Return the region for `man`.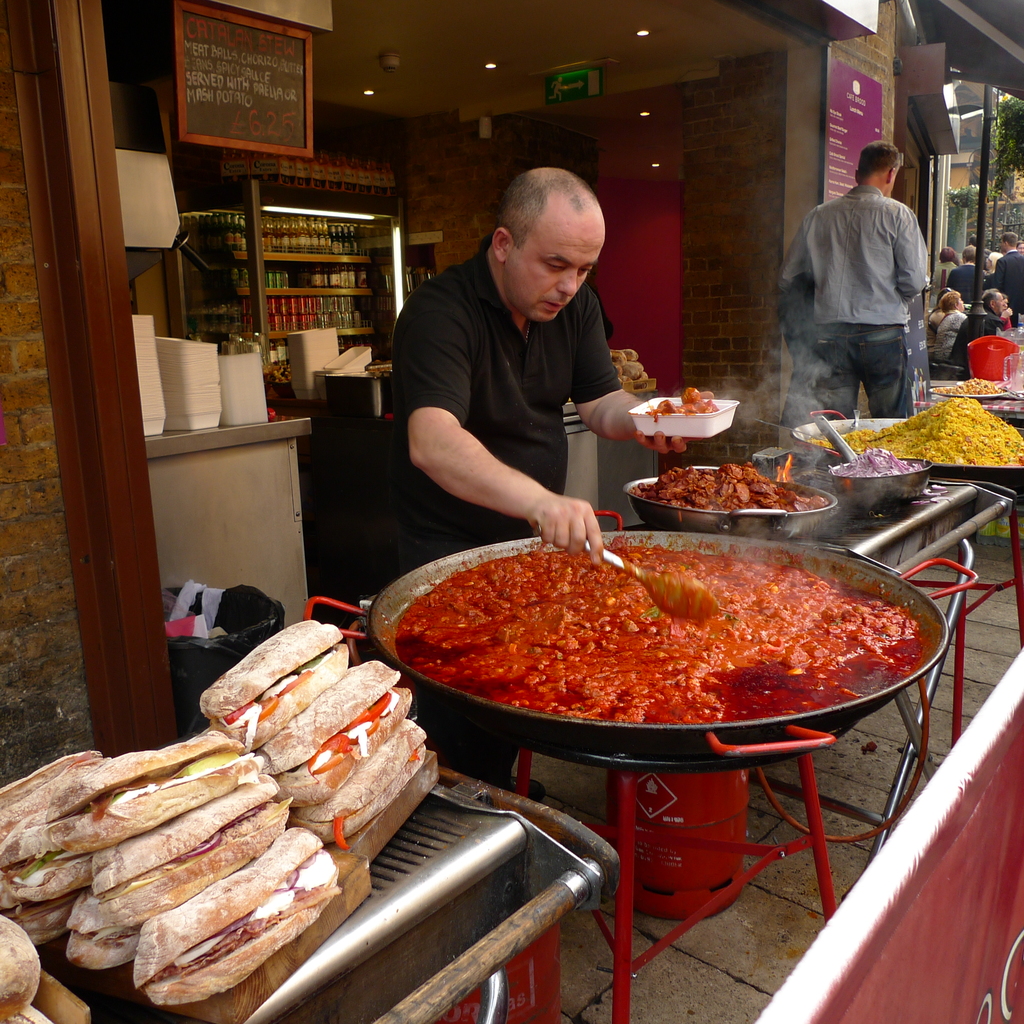
crop(773, 141, 930, 420).
